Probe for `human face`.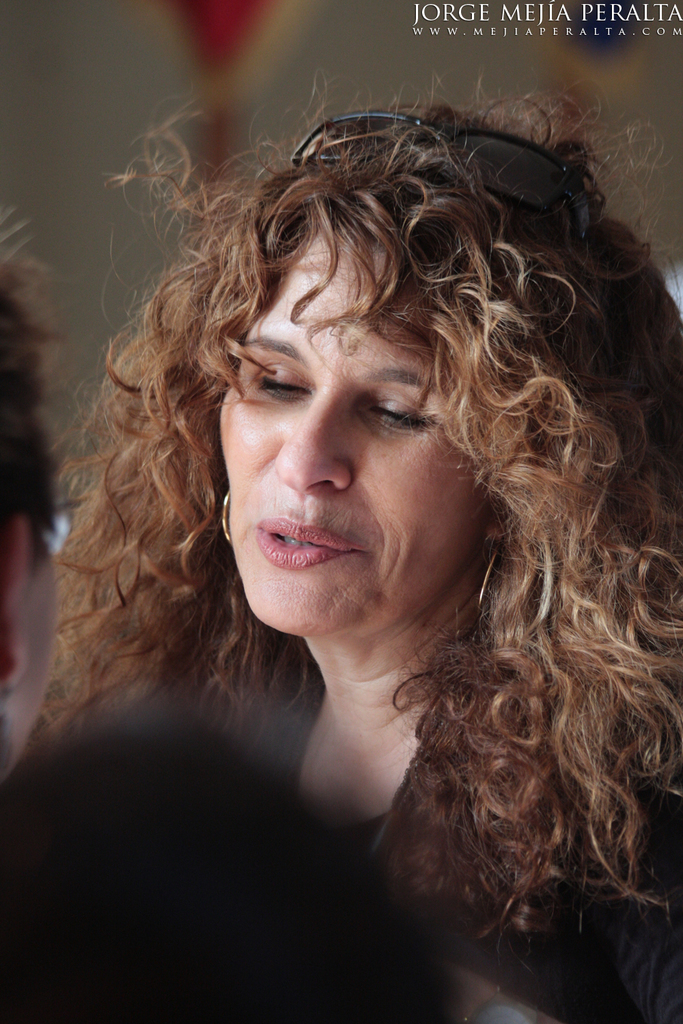
Probe result: left=221, top=230, right=486, bottom=634.
